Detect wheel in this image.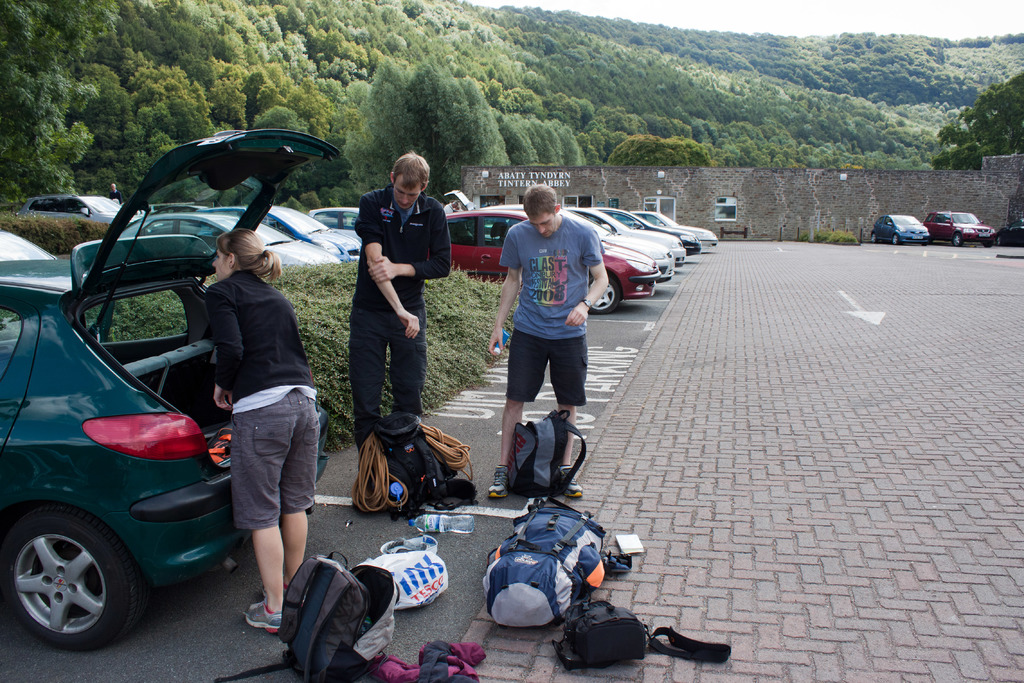
Detection: {"left": 872, "top": 229, "right": 878, "bottom": 243}.
